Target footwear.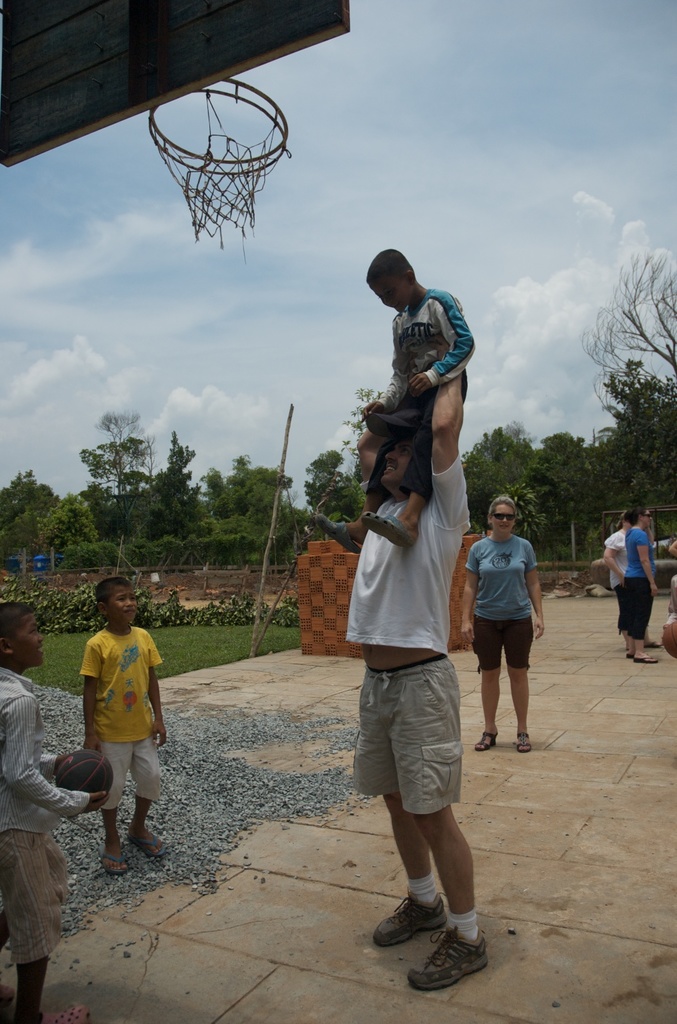
Target region: left=372, top=893, right=440, bottom=945.
